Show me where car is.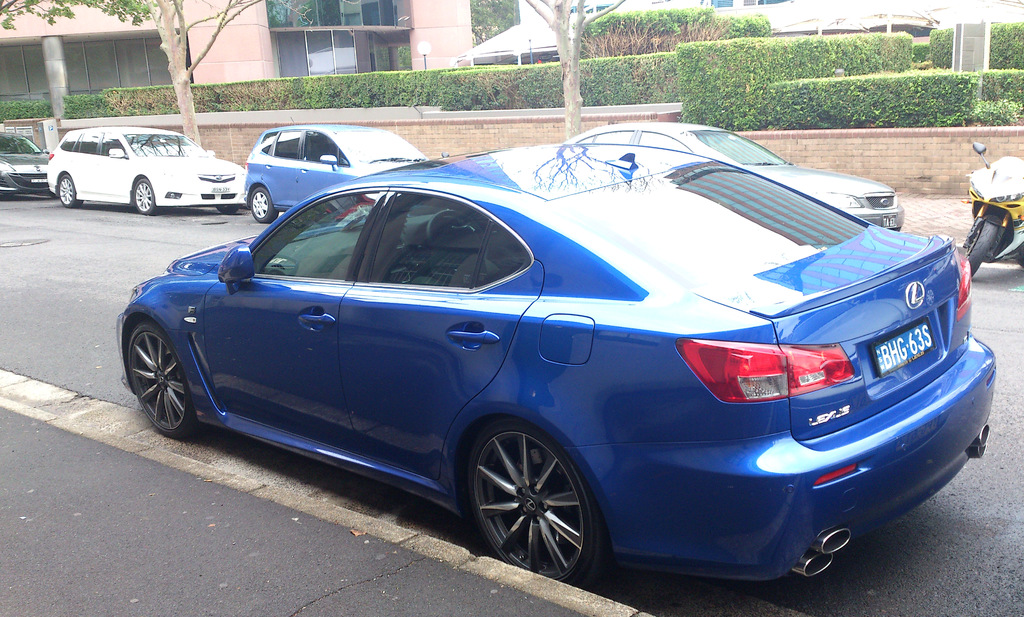
car is at 0/126/54/197.
